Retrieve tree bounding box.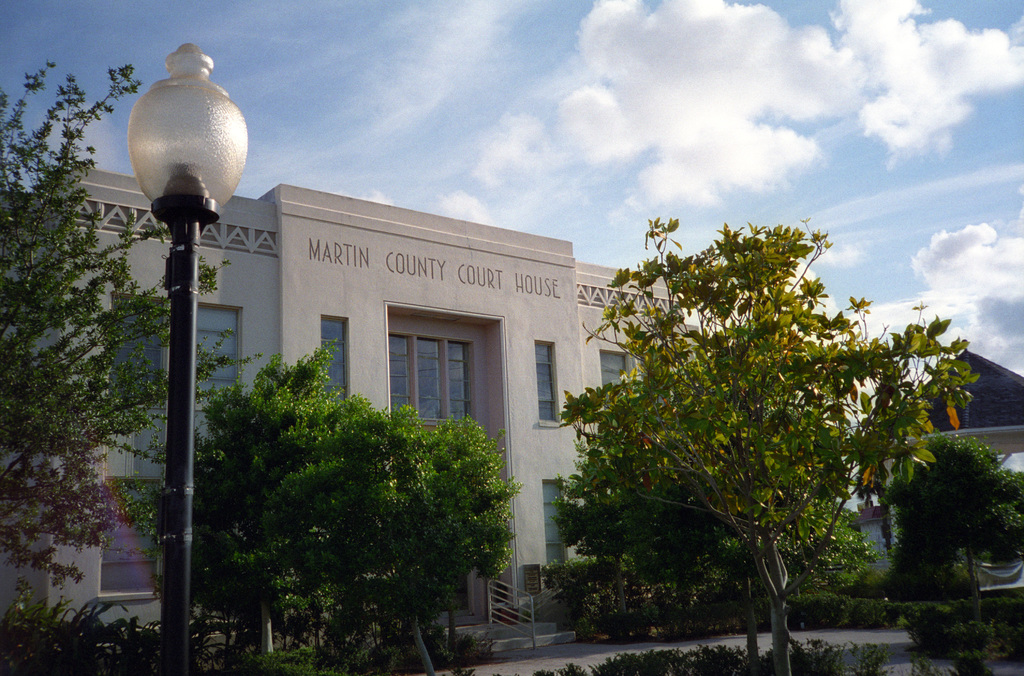
Bounding box: BBox(872, 439, 1023, 622).
